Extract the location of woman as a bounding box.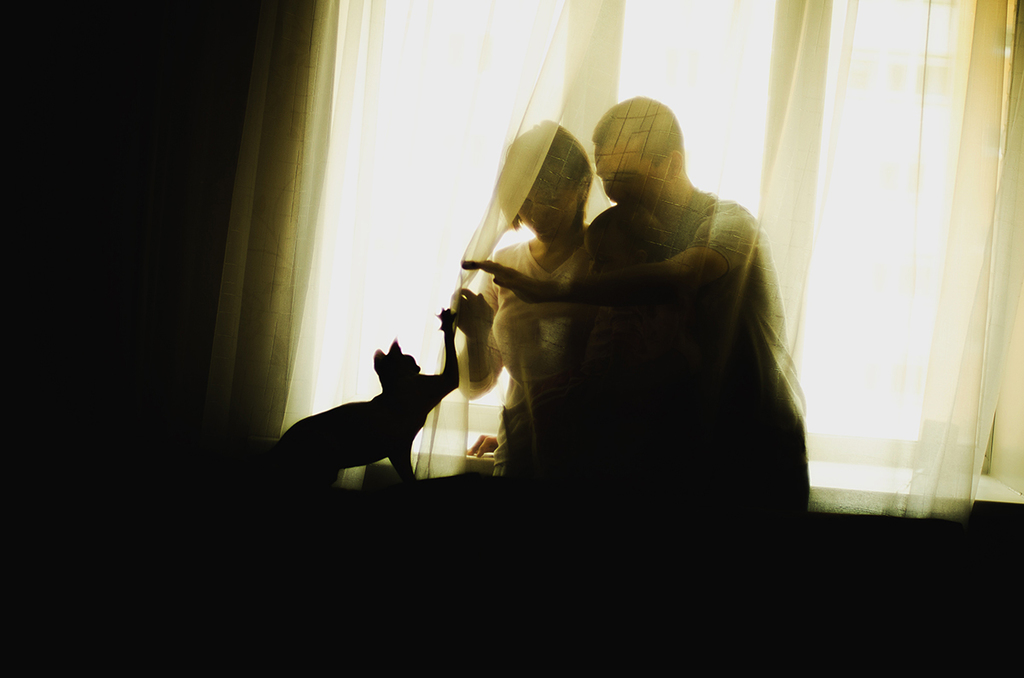
[448, 121, 594, 470].
